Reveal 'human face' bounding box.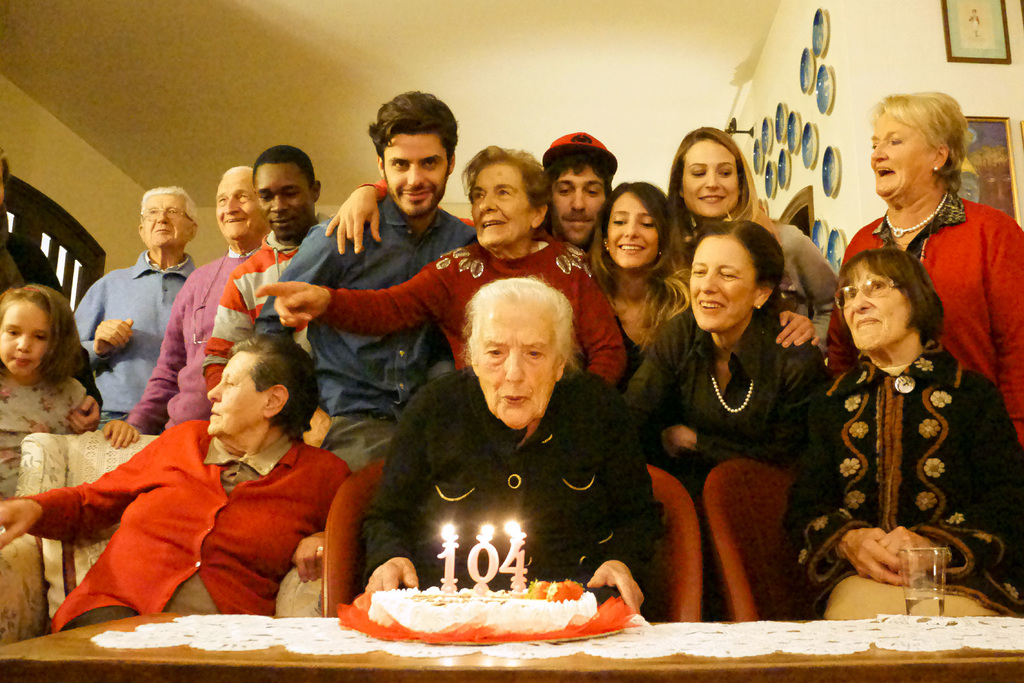
Revealed: <bbox>143, 193, 190, 243</bbox>.
